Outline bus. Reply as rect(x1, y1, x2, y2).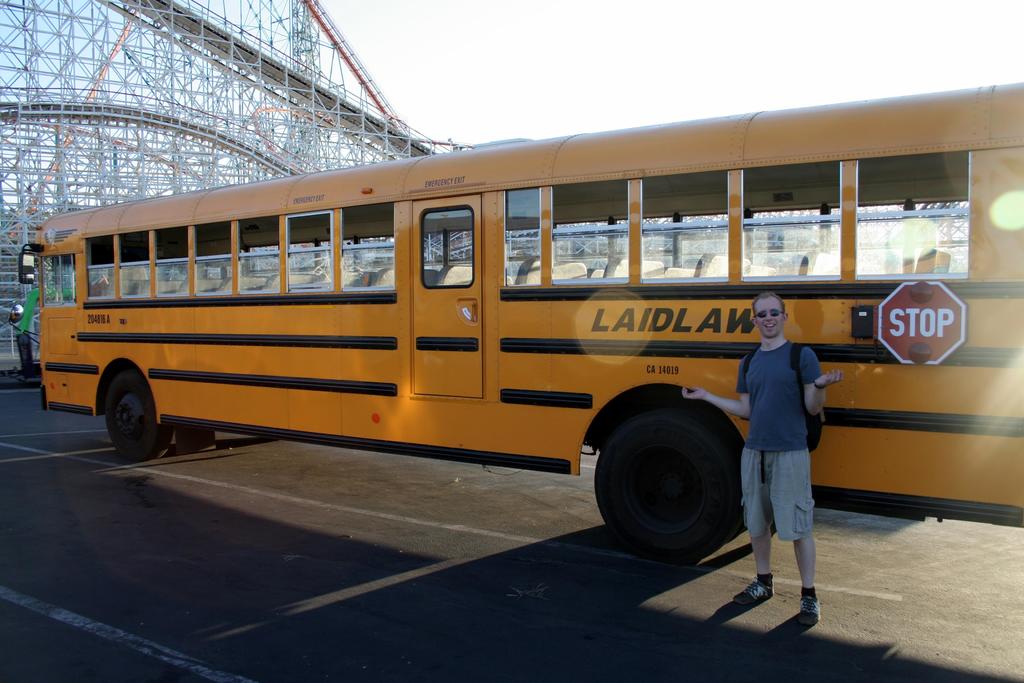
rect(18, 82, 1023, 568).
